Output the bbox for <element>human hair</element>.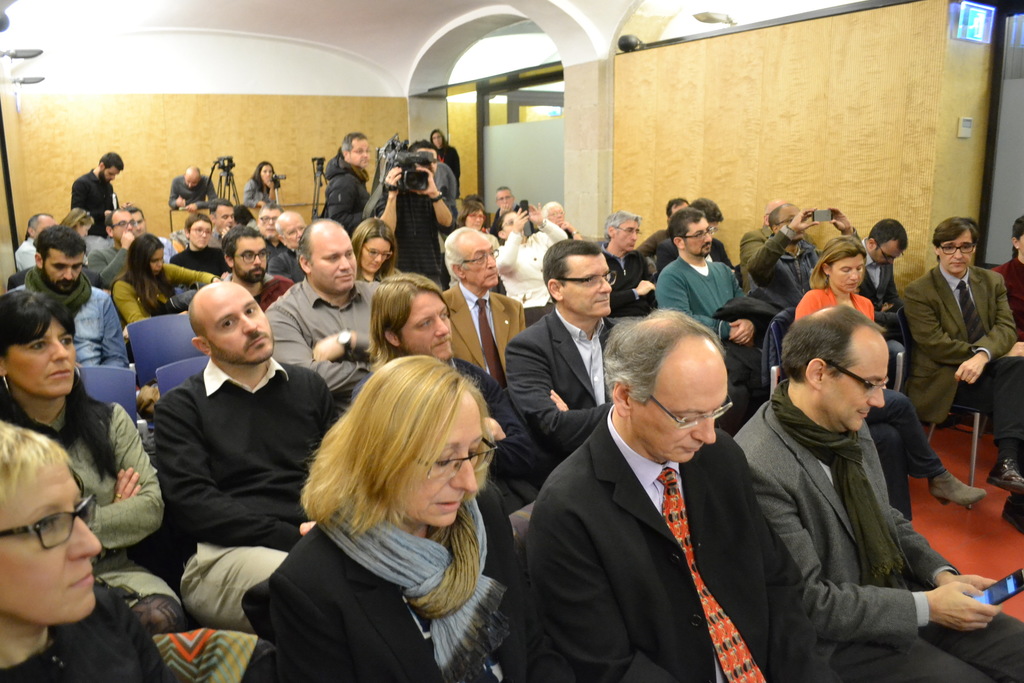
pyautogui.locateOnScreen(192, 308, 213, 340).
